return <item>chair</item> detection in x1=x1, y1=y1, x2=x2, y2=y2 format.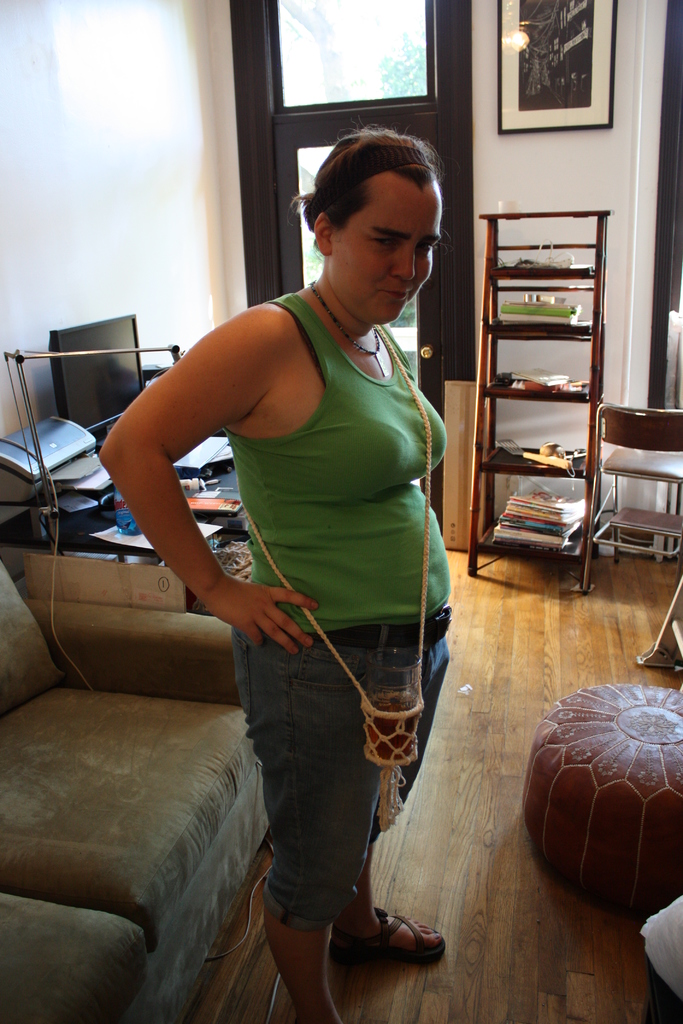
x1=582, y1=401, x2=682, y2=592.
